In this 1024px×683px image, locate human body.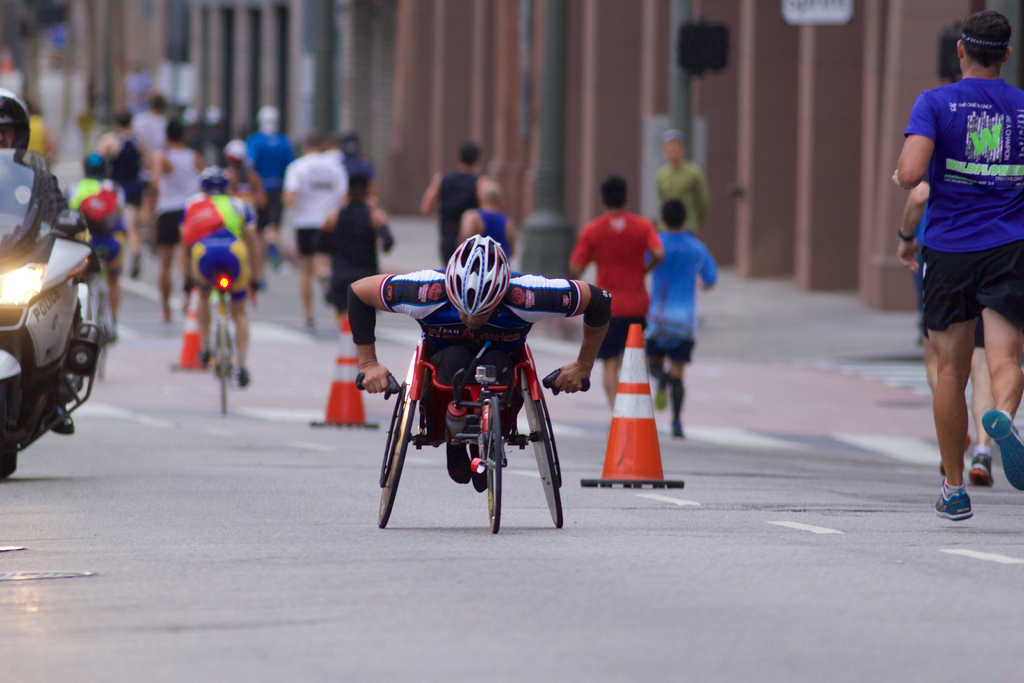
Bounding box: 323, 169, 403, 317.
